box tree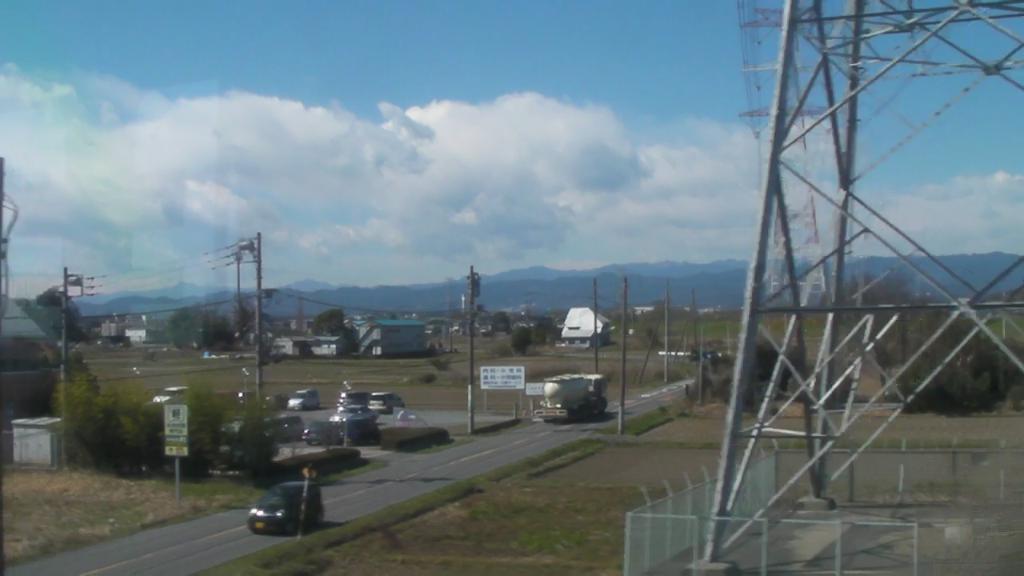
Rect(39, 357, 294, 483)
